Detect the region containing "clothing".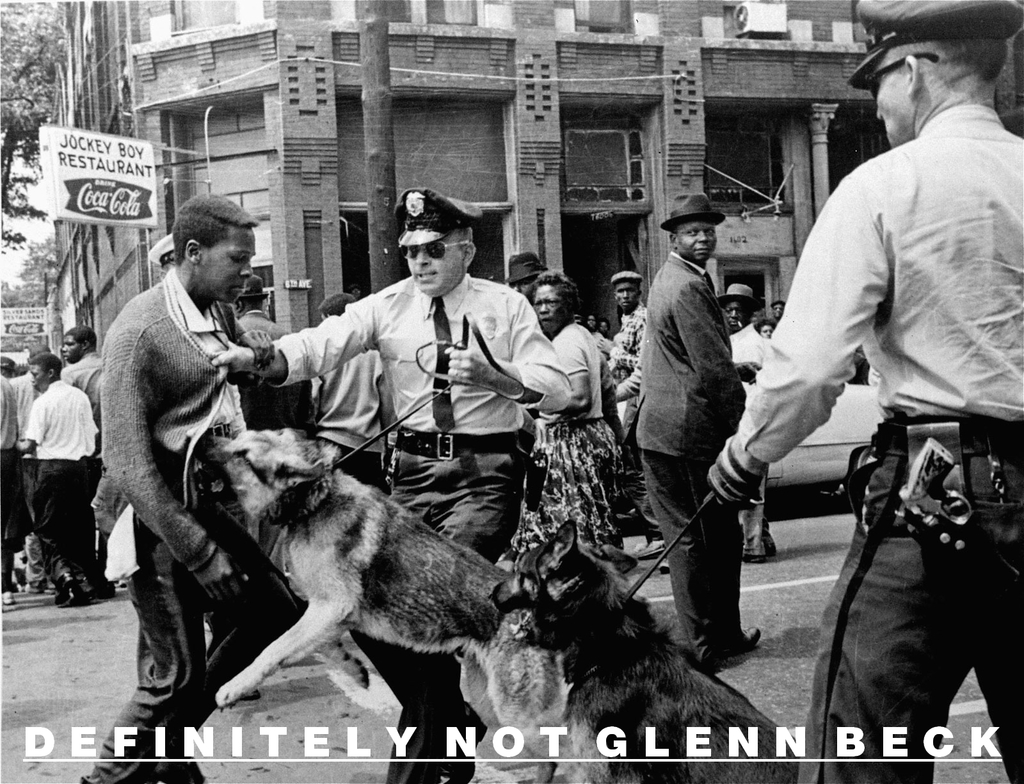
(x1=6, y1=330, x2=100, y2=598).
